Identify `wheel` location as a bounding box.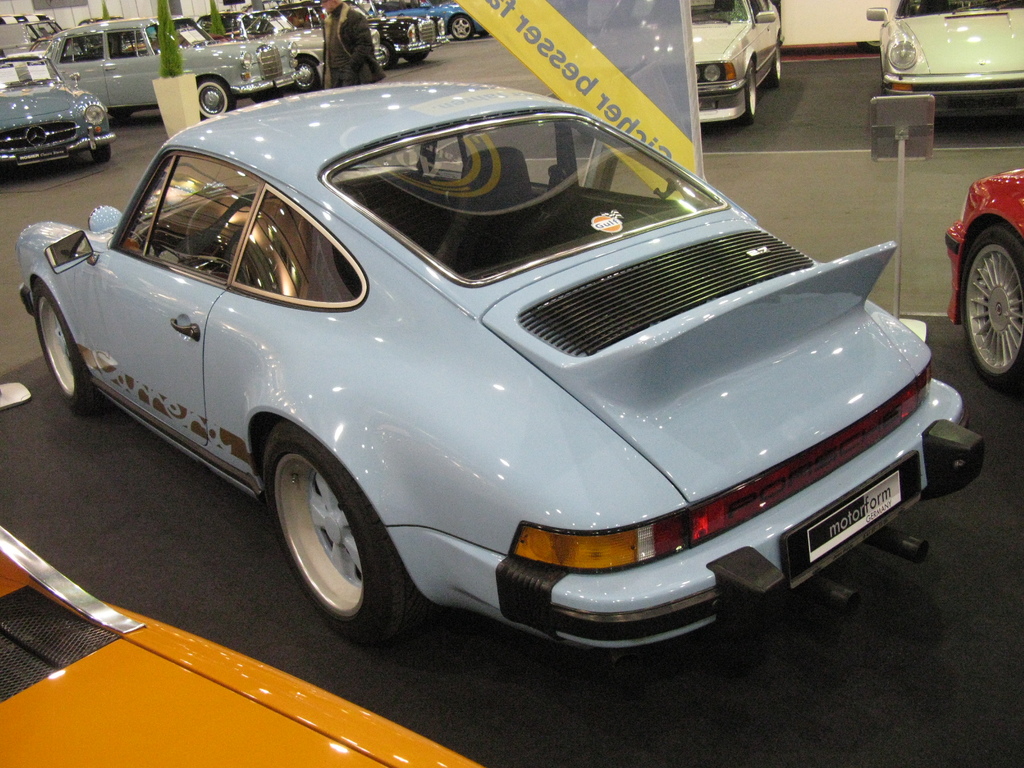
pyautogui.locateOnScreen(34, 281, 118, 424).
